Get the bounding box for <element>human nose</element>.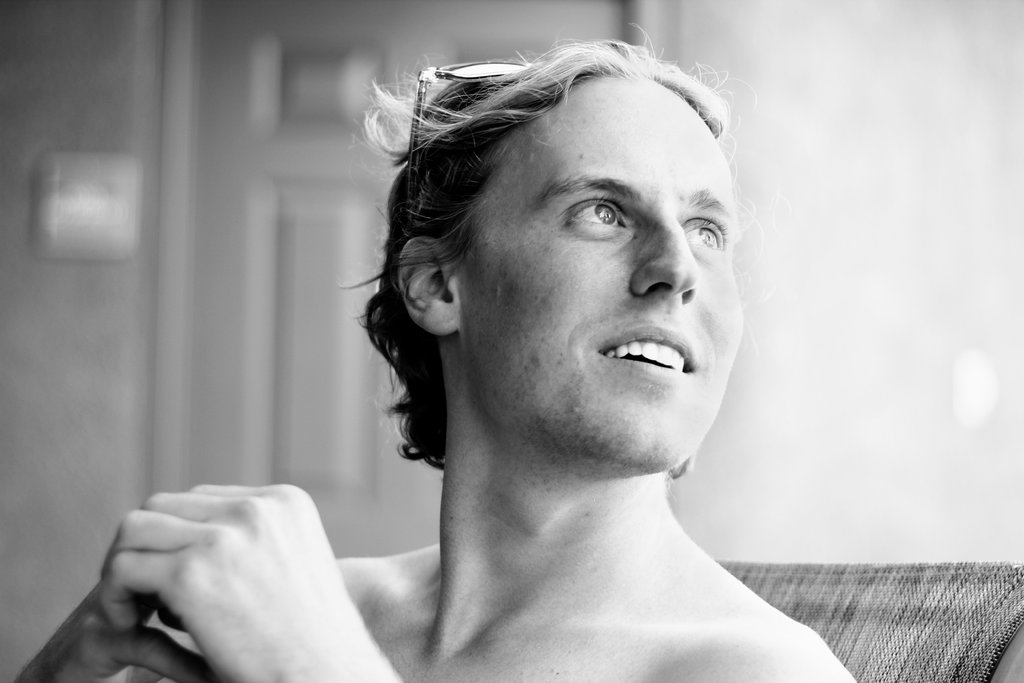
select_region(632, 217, 705, 303).
